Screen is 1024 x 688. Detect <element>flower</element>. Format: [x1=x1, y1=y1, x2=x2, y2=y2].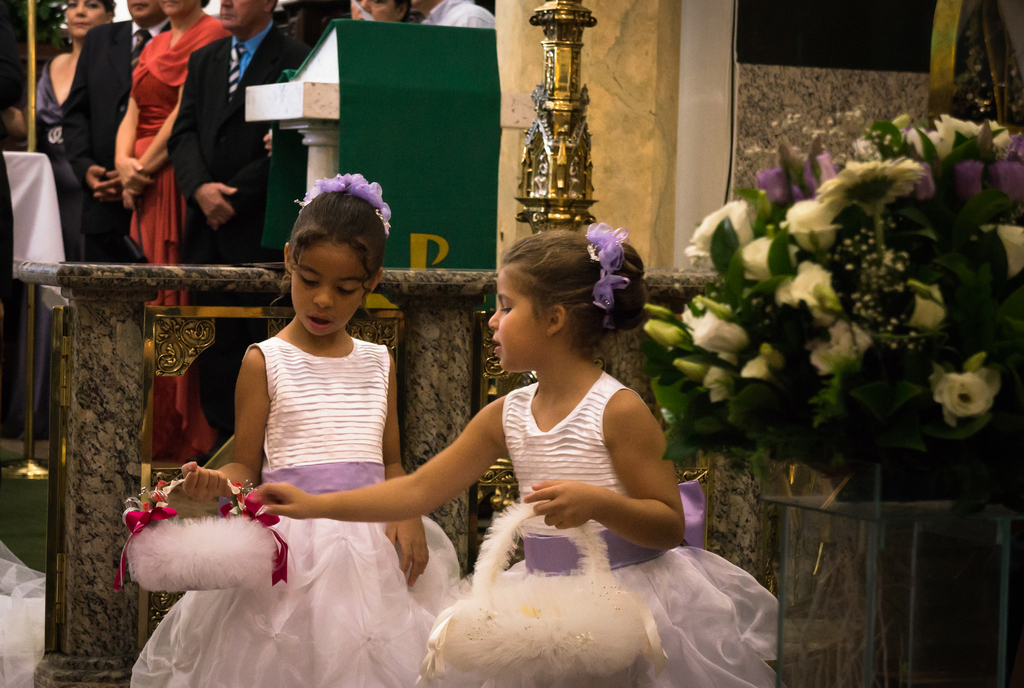
[x1=774, y1=261, x2=842, y2=326].
